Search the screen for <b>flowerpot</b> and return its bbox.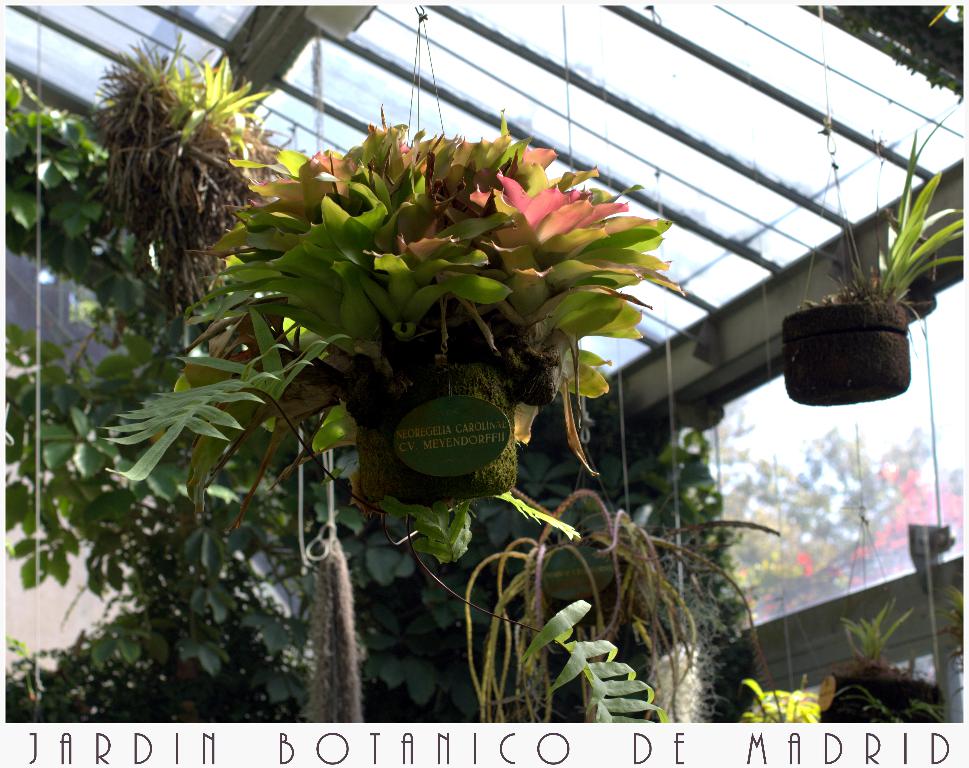
Found: x1=334 y1=356 x2=557 y2=510.
